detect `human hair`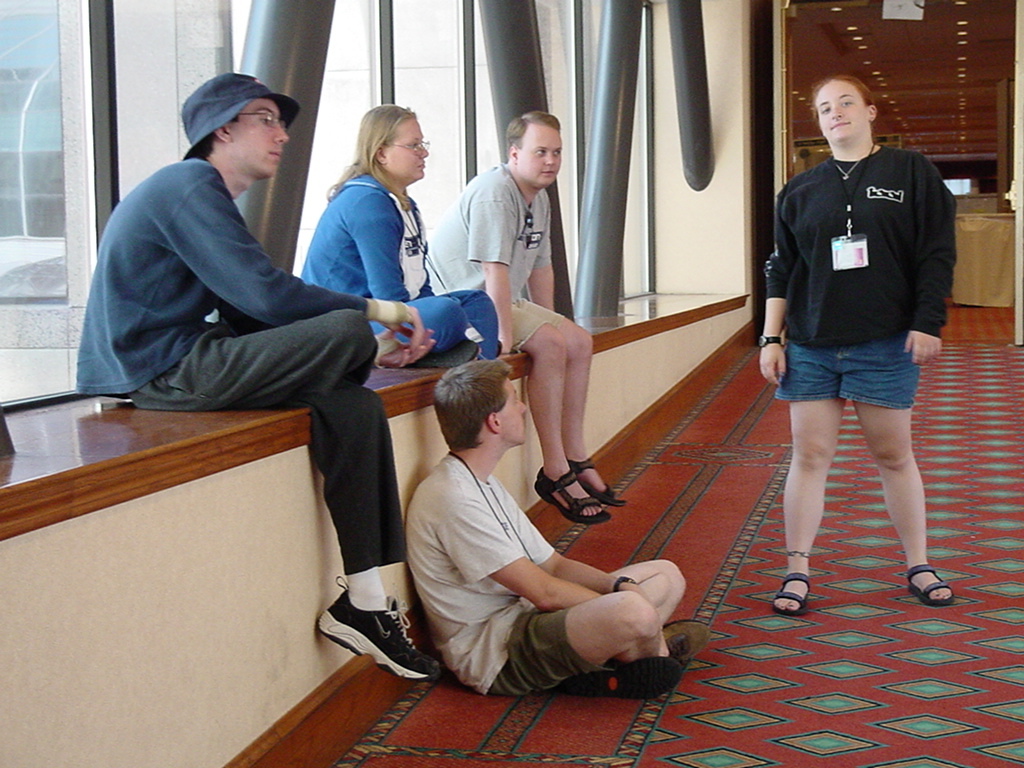
x1=430 y1=359 x2=517 y2=470
